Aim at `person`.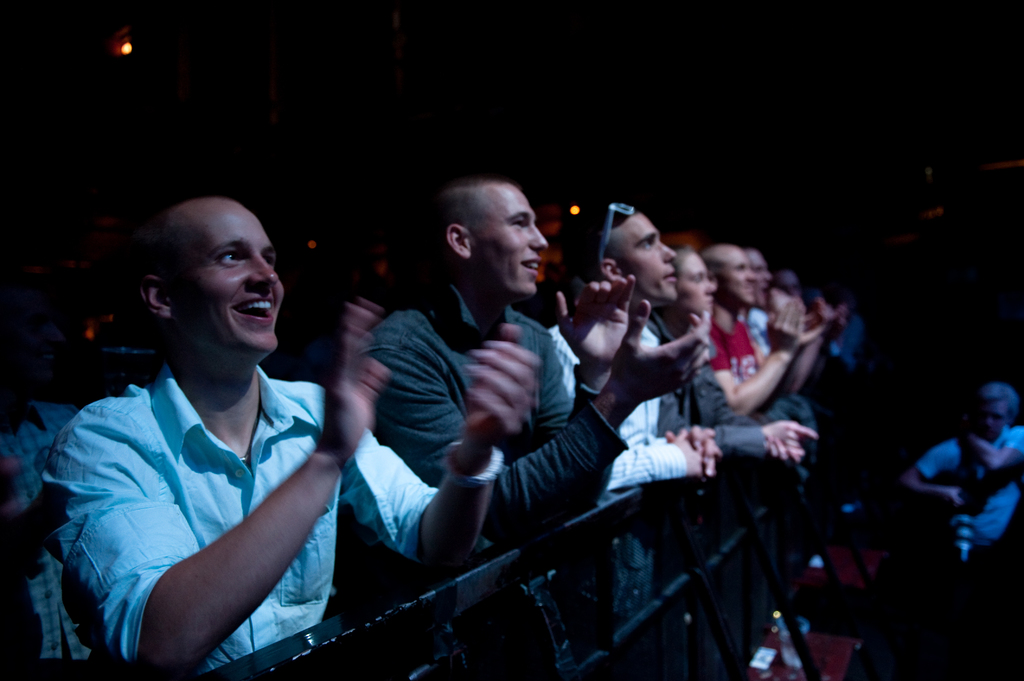
Aimed at box(900, 378, 1023, 555).
